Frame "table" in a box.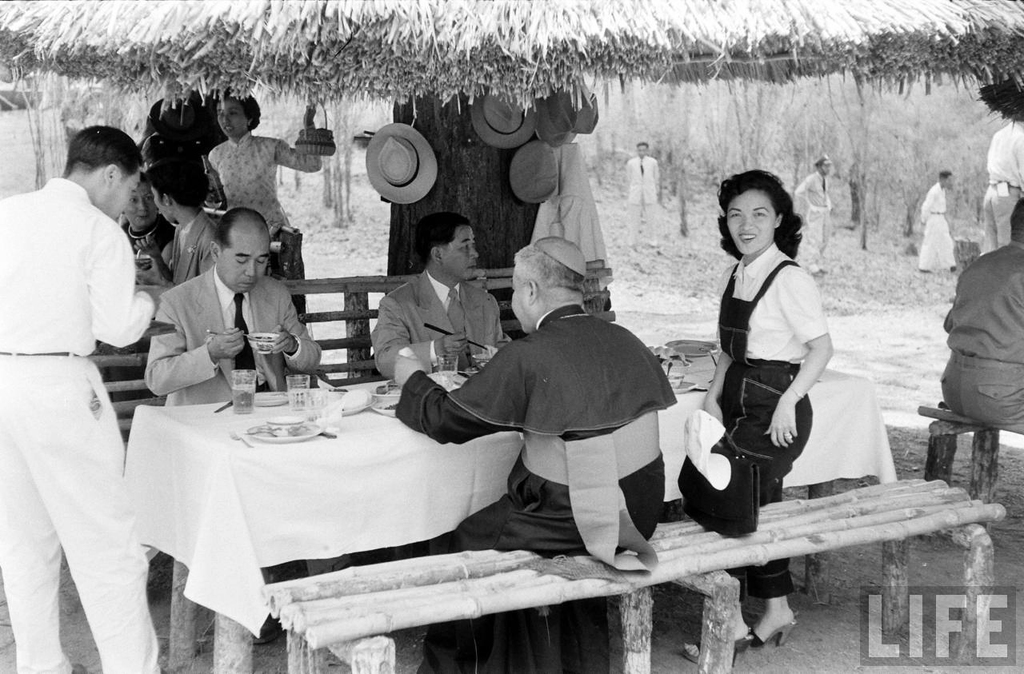
107:333:914:640.
